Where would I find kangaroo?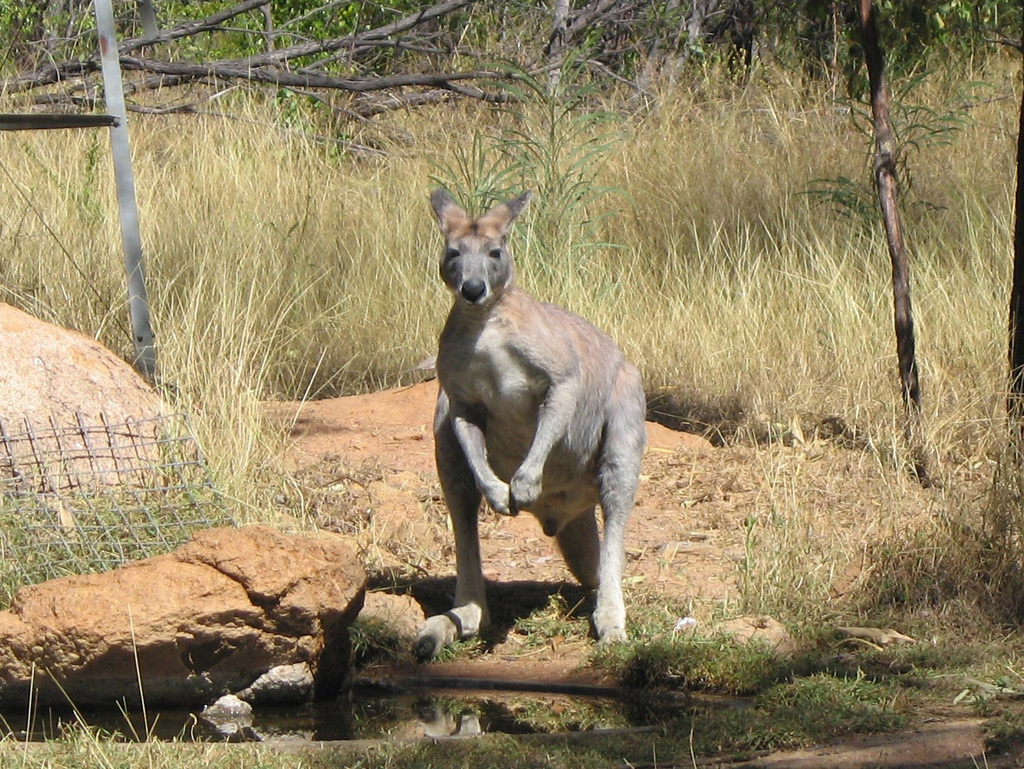
At select_region(422, 184, 645, 668).
